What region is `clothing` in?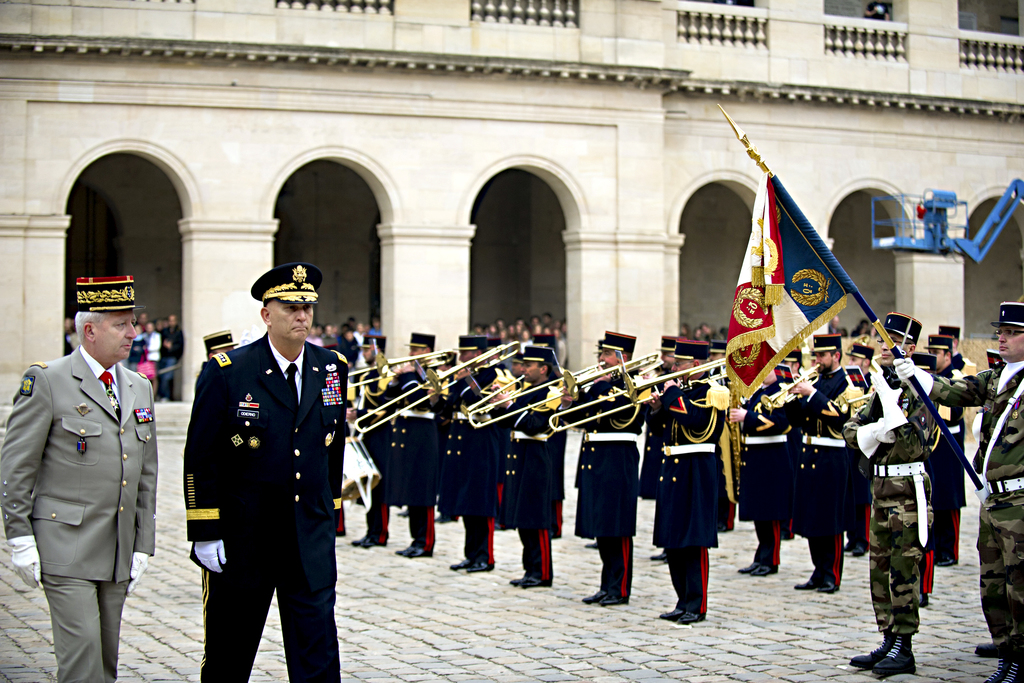
[182,331,351,682].
